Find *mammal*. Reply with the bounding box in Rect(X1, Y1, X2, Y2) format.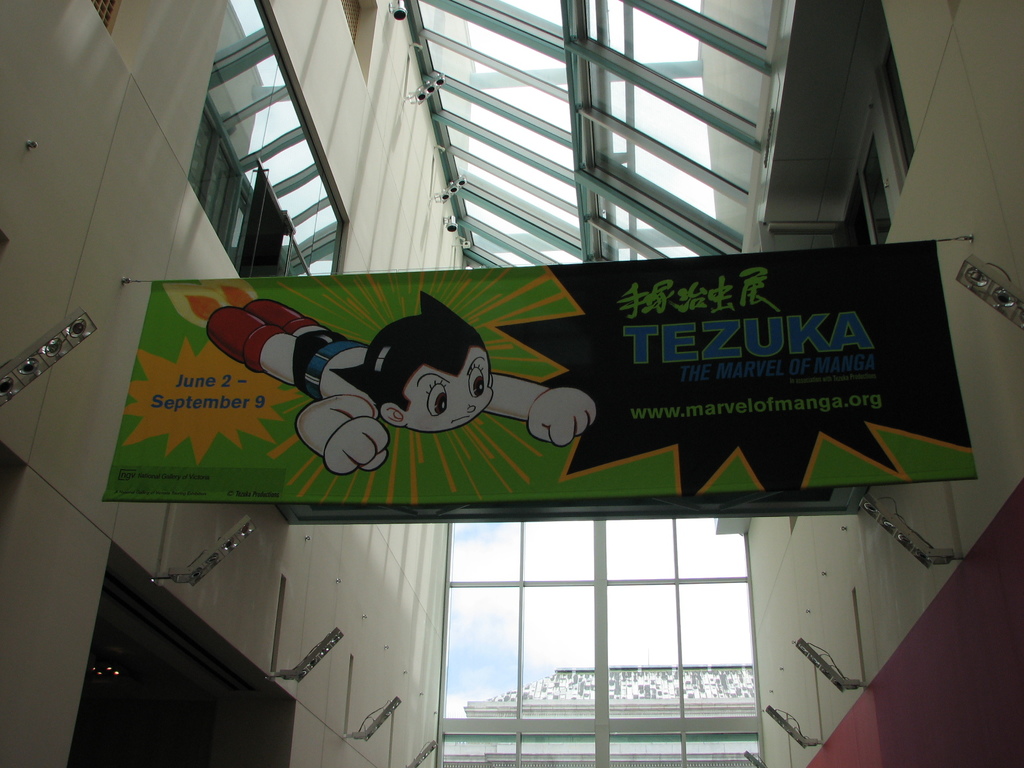
Rect(200, 288, 598, 469).
